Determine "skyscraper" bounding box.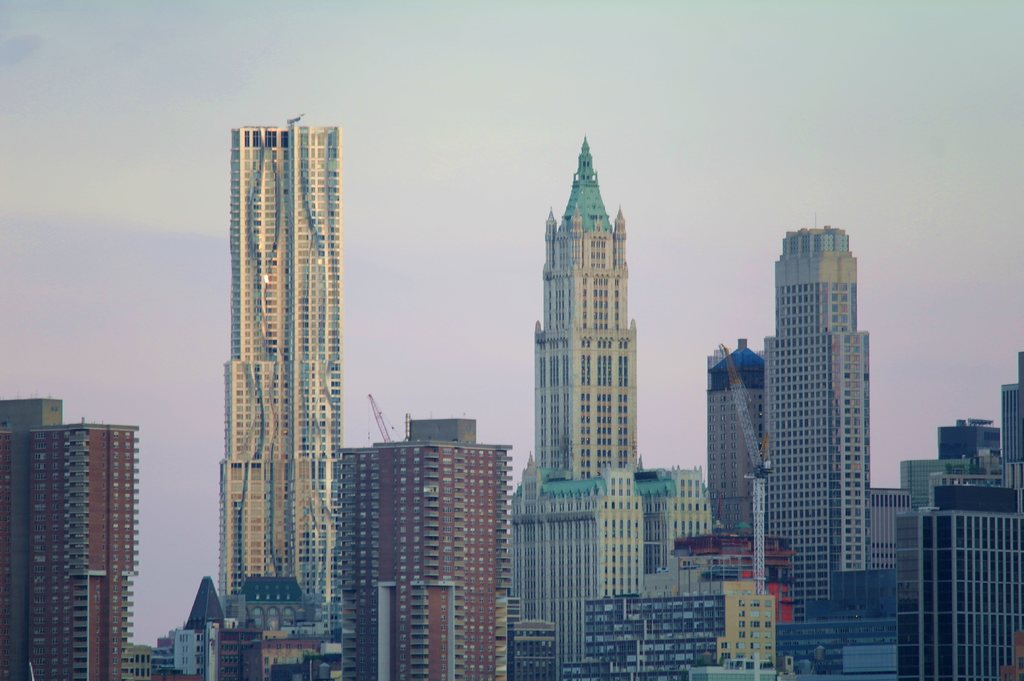
Determined: 996,346,1023,499.
